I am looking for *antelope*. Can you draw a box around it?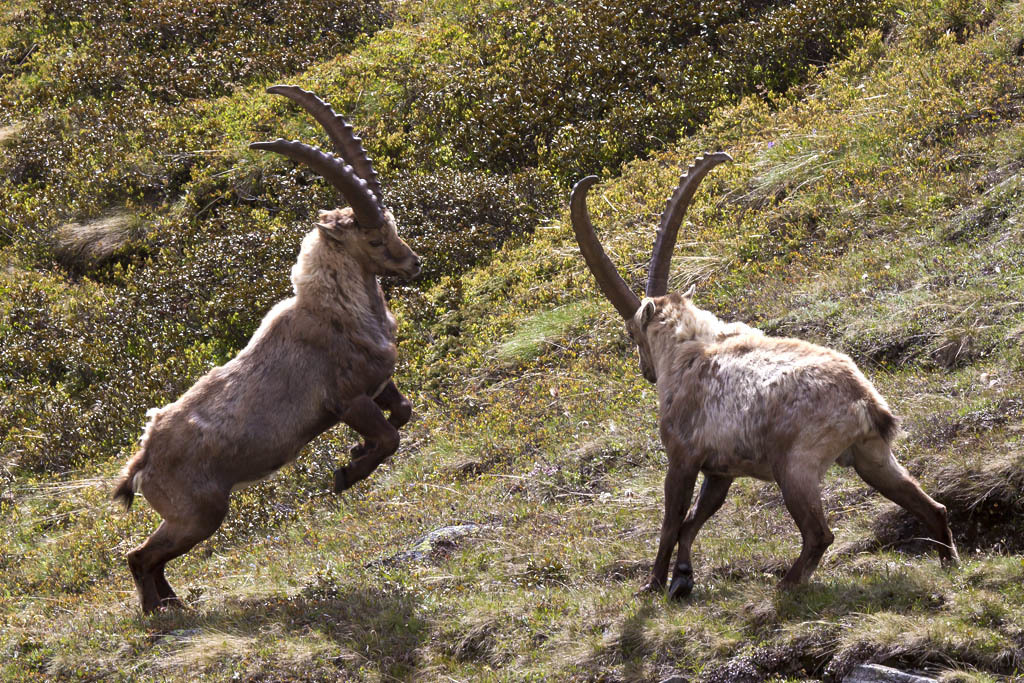
Sure, the bounding box is {"left": 569, "top": 154, "right": 968, "bottom": 605}.
